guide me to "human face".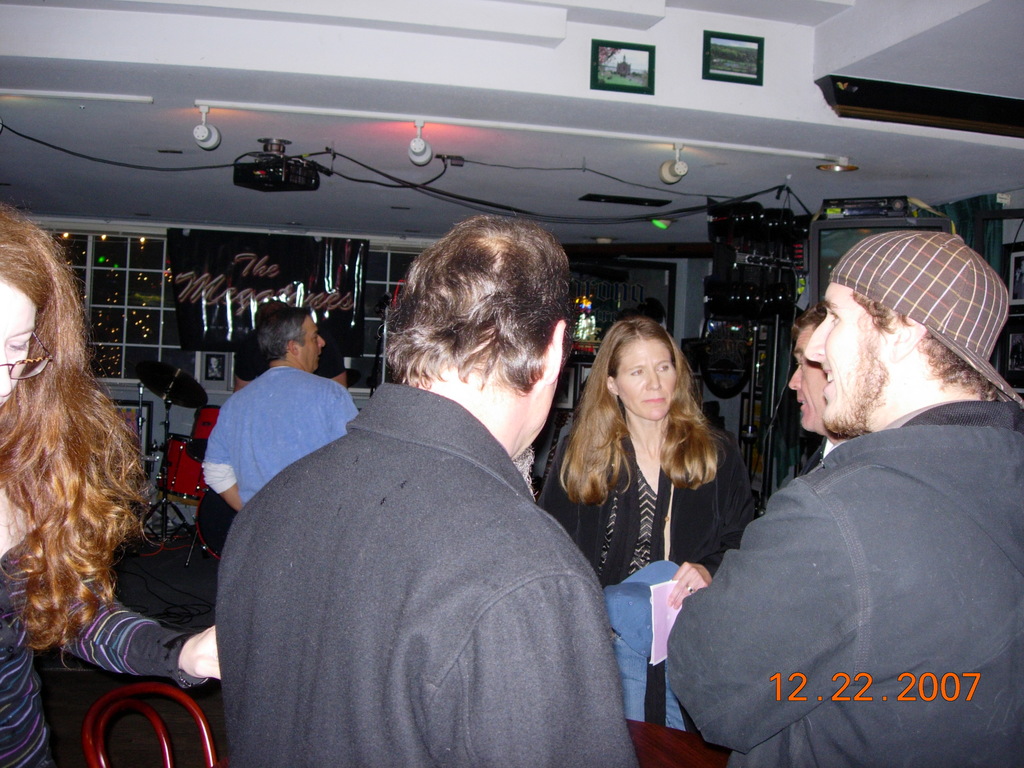
Guidance: l=297, t=314, r=325, b=371.
